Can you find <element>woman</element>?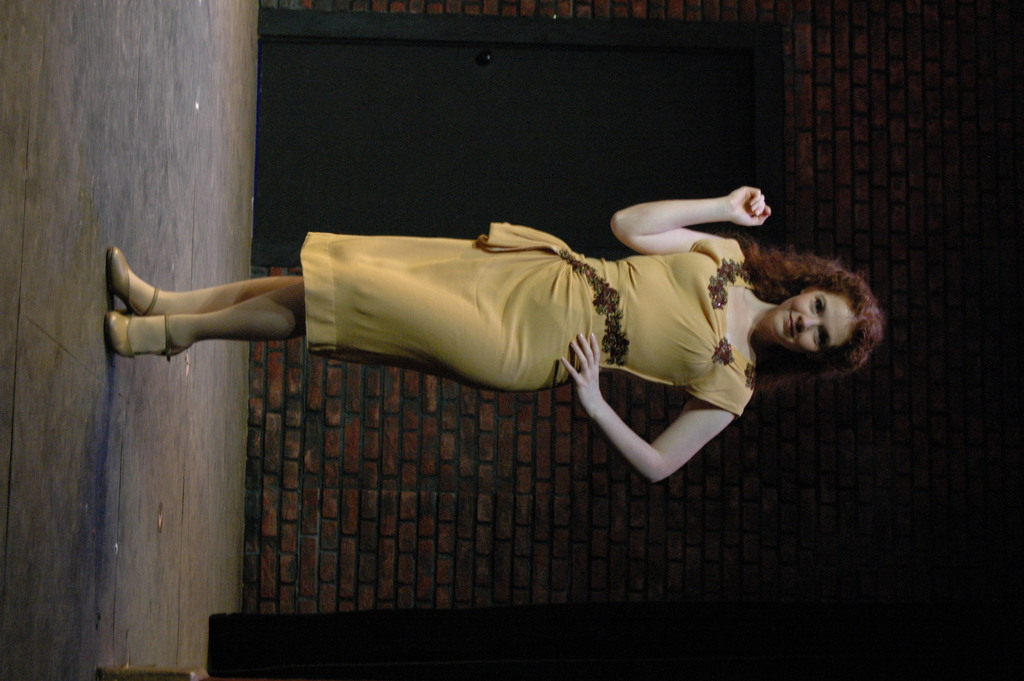
Yes, bounding box: {"x1": 95, "y1": 184, "x2": 885, "y2": 485}.
